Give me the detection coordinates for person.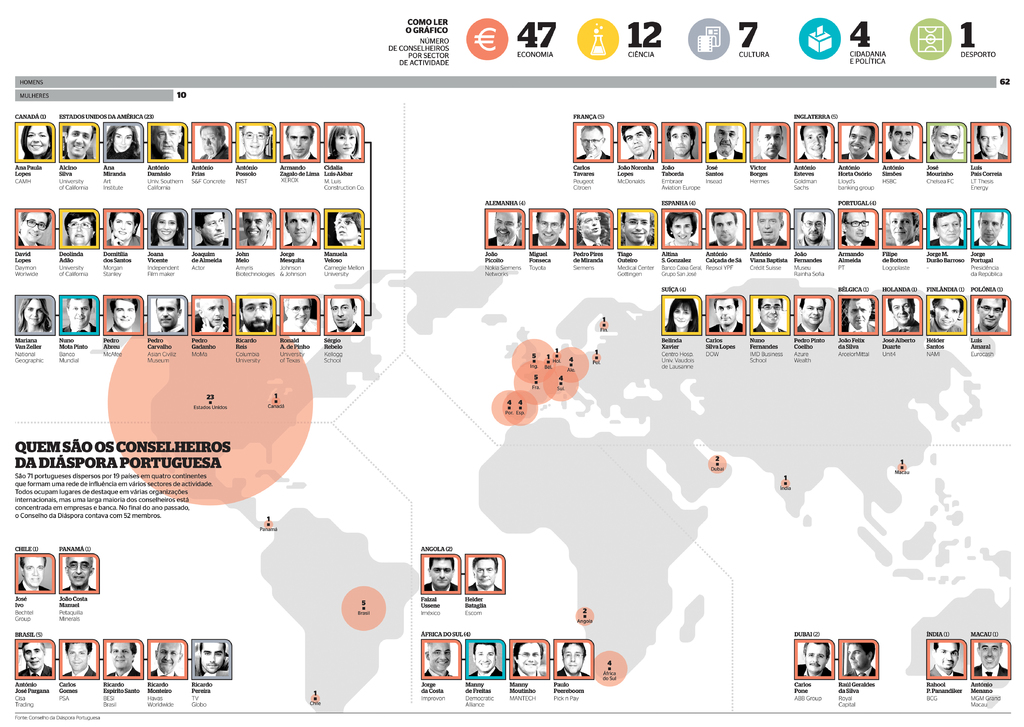
(x1=972, y1=295, x2=1008, y2=333).
